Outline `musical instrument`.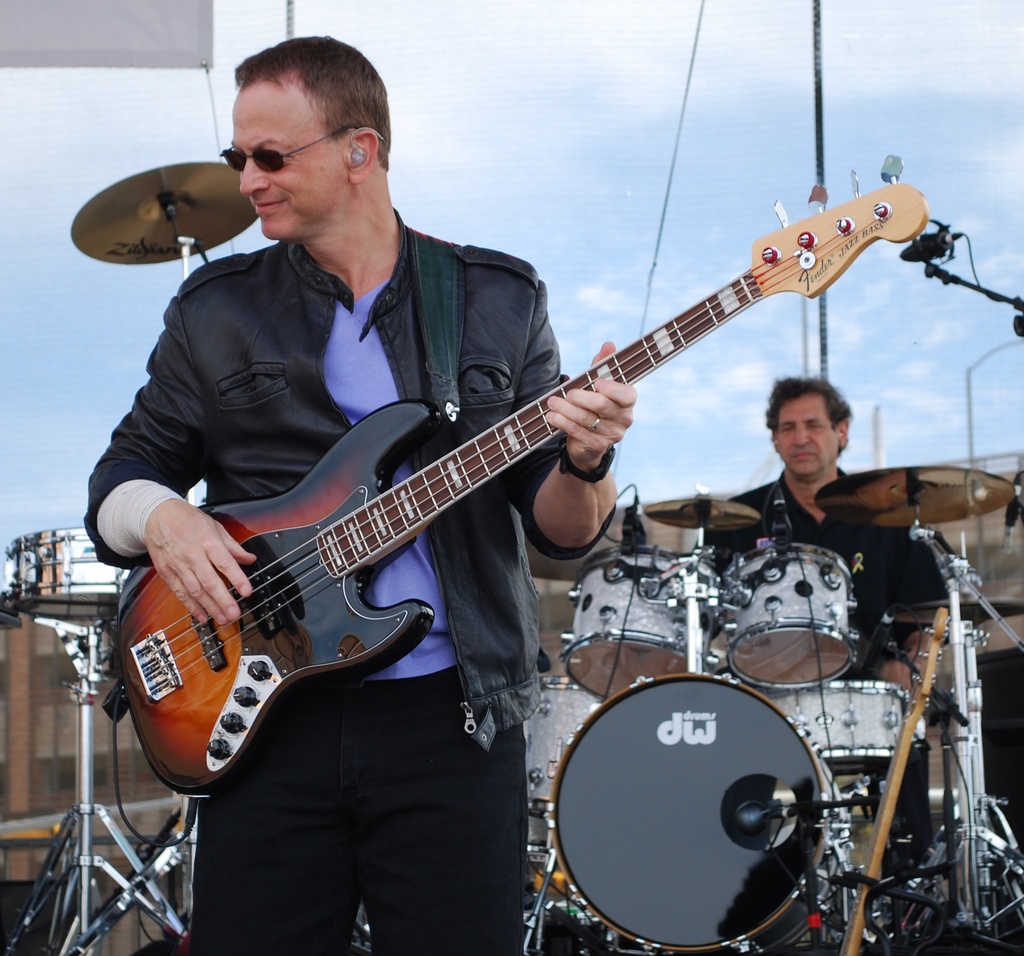
Outline: (x1=108, y1=149, x2=943, y2=795).
